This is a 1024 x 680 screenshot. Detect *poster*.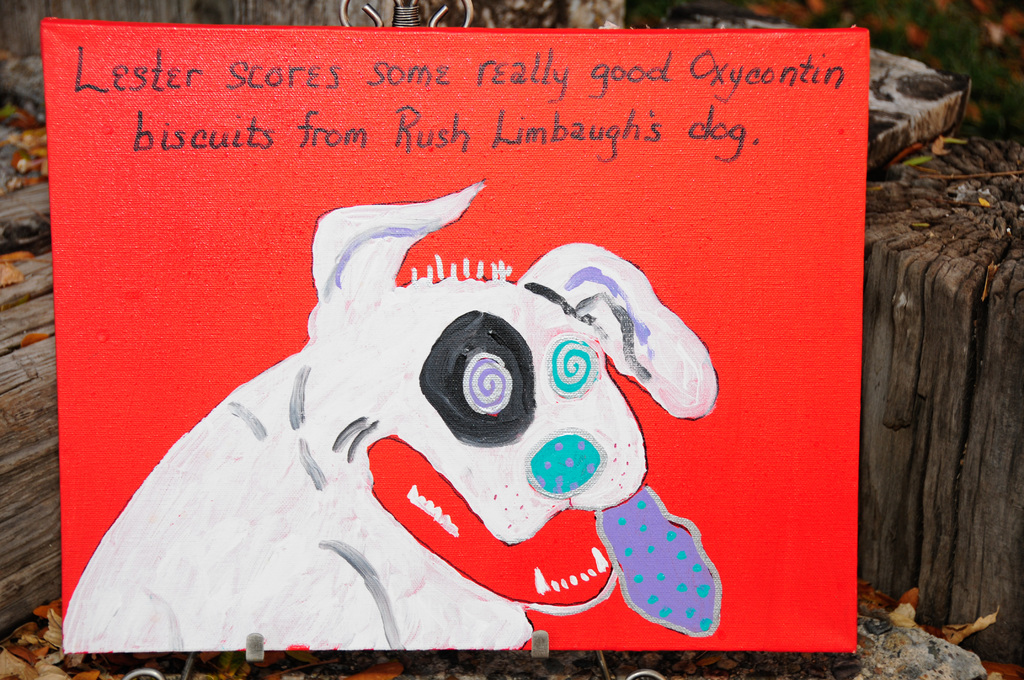
x1=40, y1=17, x2=870, y2=654.
